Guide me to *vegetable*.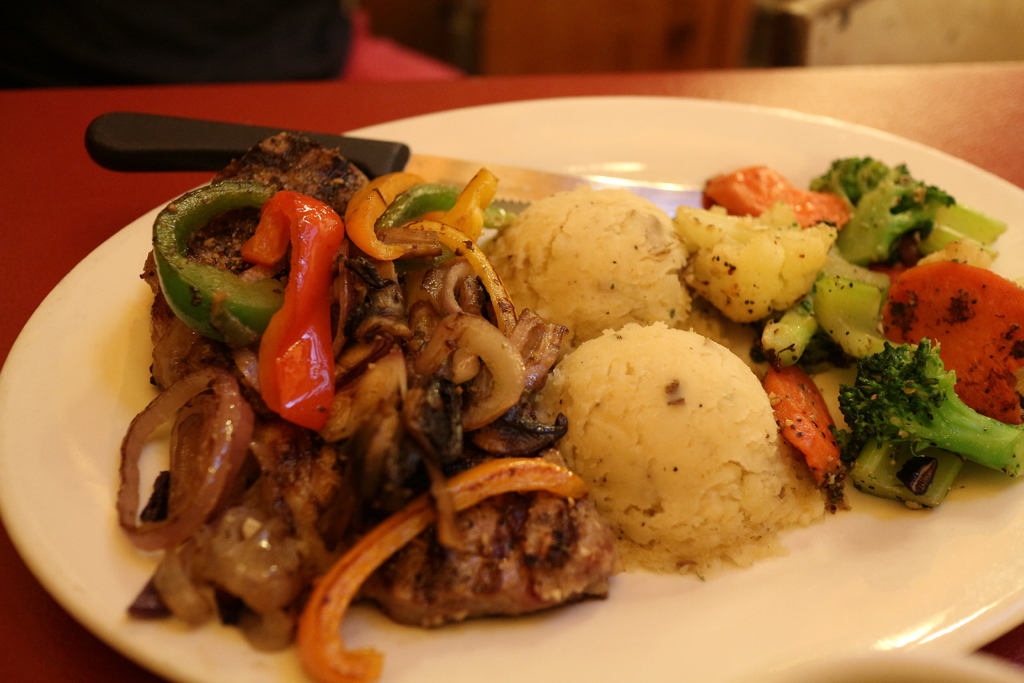
Guidance: [304, 459, 593, 682].
